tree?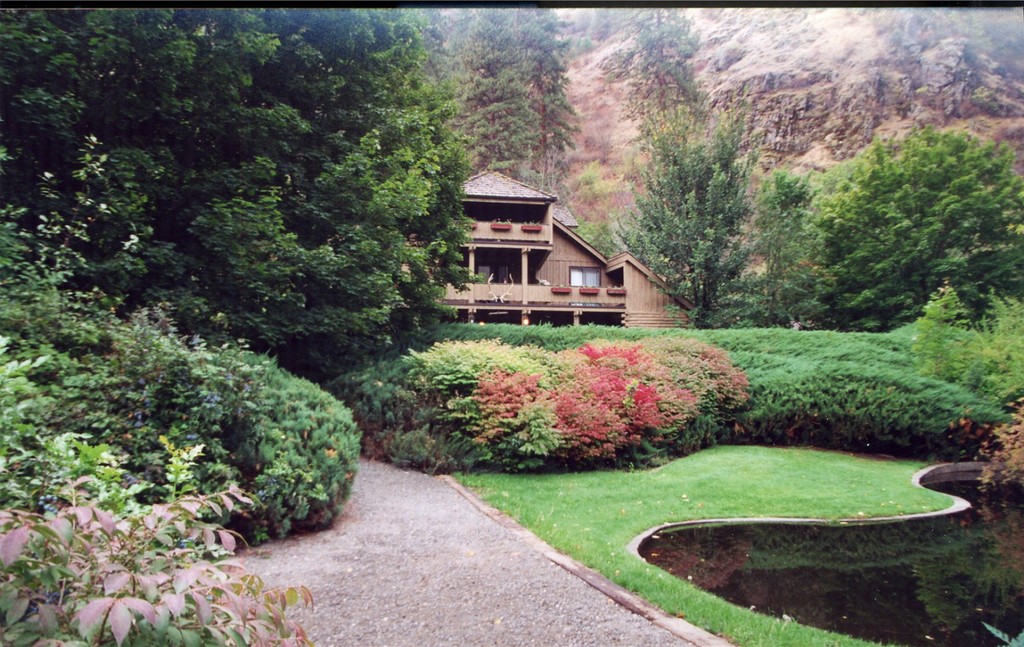
789:105:998:331
